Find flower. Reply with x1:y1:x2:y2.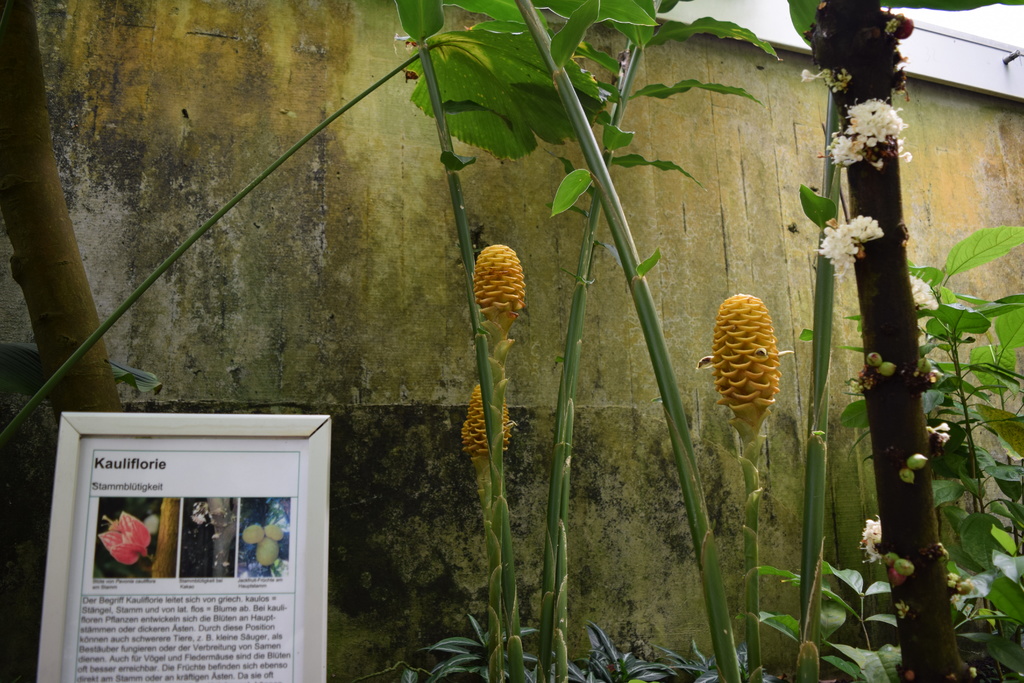
931:422:951:444.
